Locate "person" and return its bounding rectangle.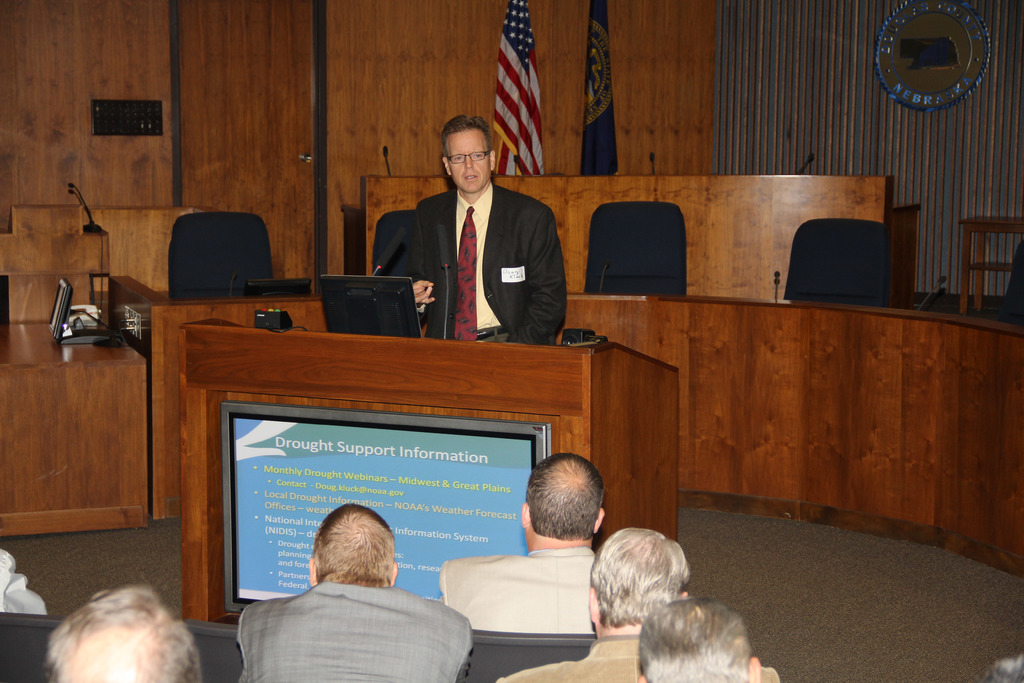
[376, 113, 566, 354].
